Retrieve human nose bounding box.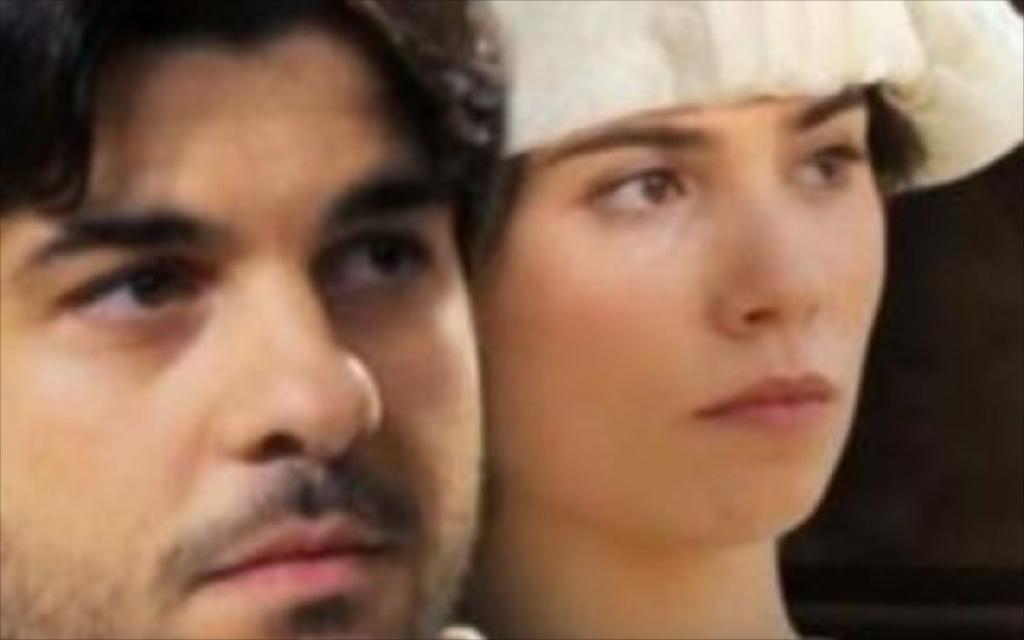
Bounding box: left=715, top=173, right=830, bottom=339.
